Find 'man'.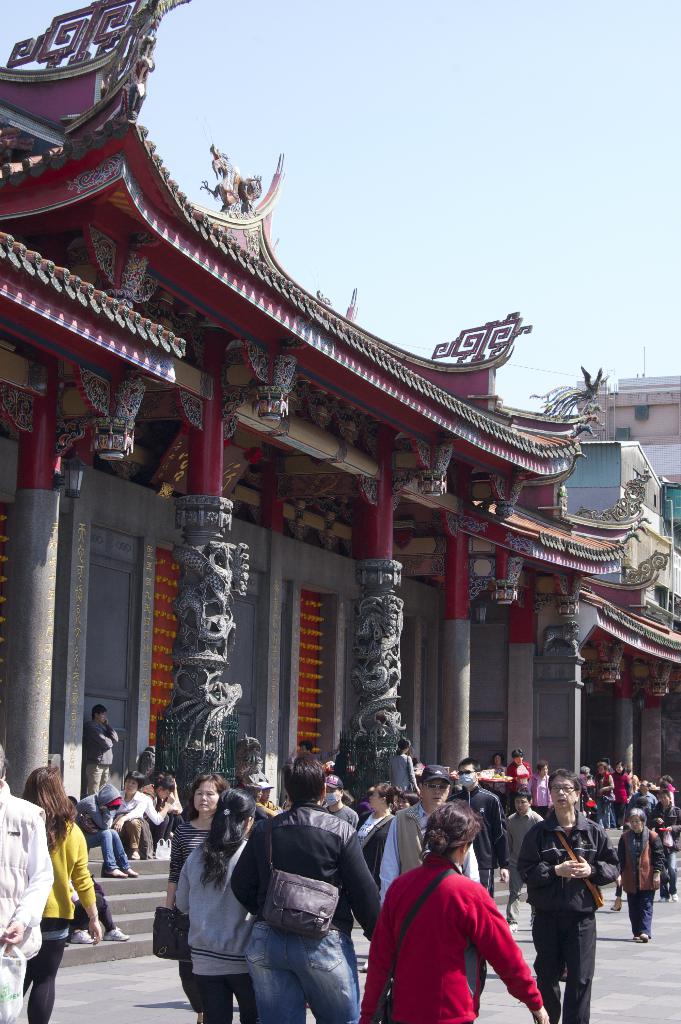
652/792/680/902.
